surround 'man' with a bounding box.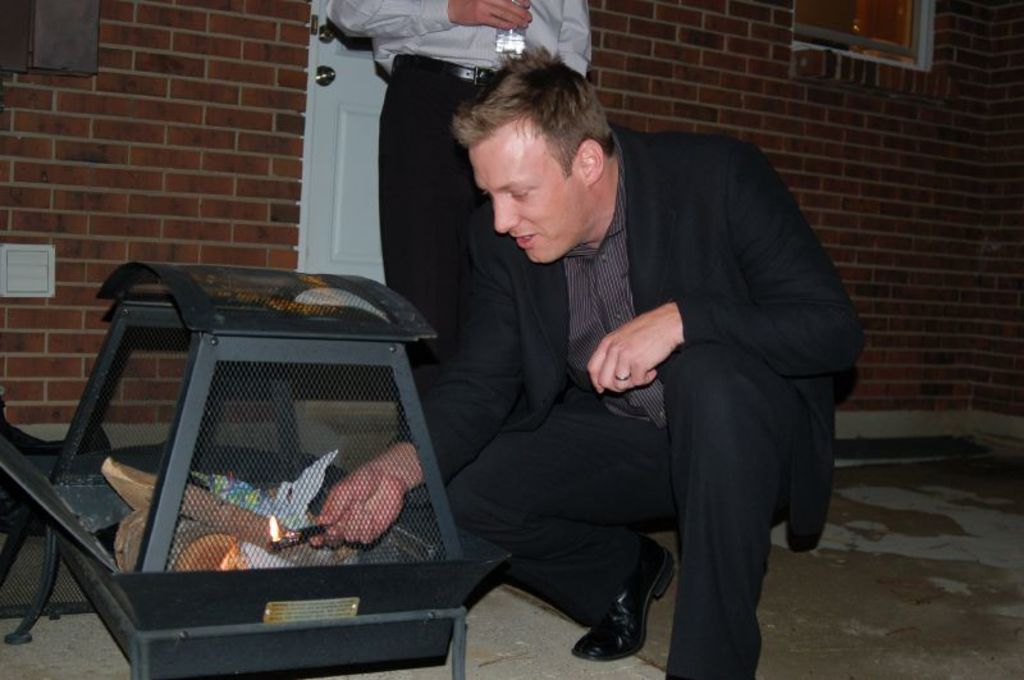
bbox(330, 0, 599, 430).
